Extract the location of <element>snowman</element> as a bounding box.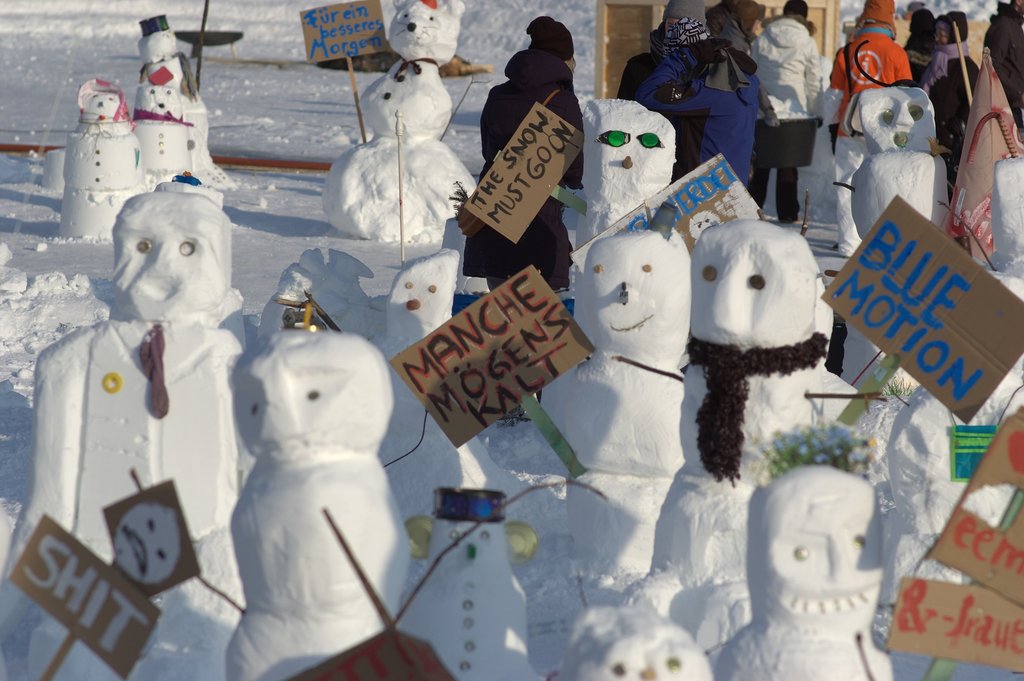
(left=558, top=92, right=684, bottom=263).
